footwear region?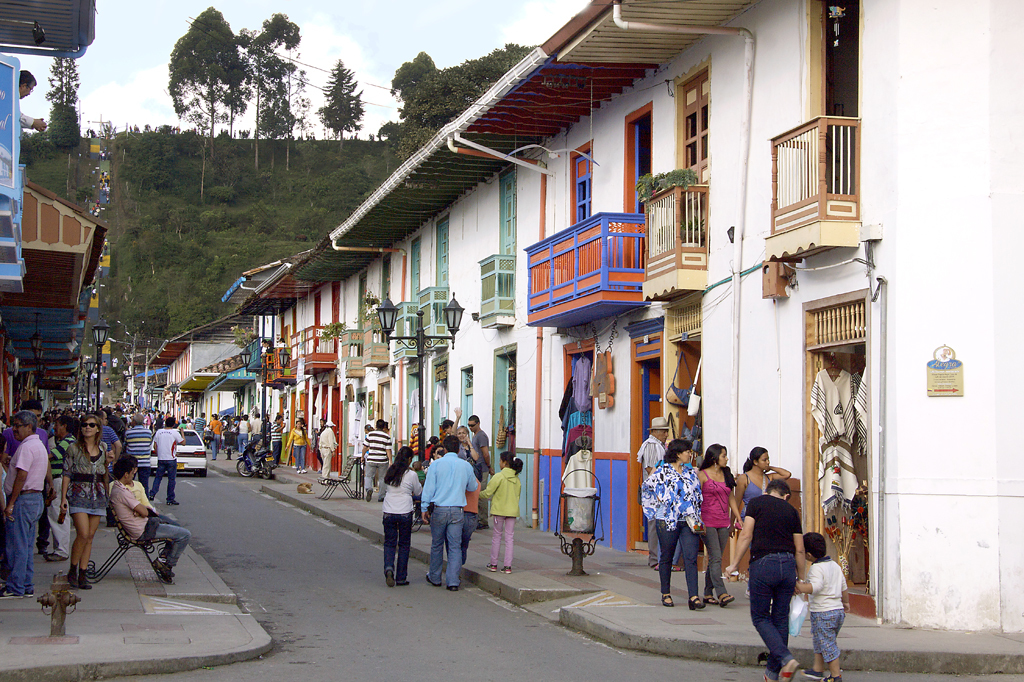
l=820, t=677, r=839, b=681
